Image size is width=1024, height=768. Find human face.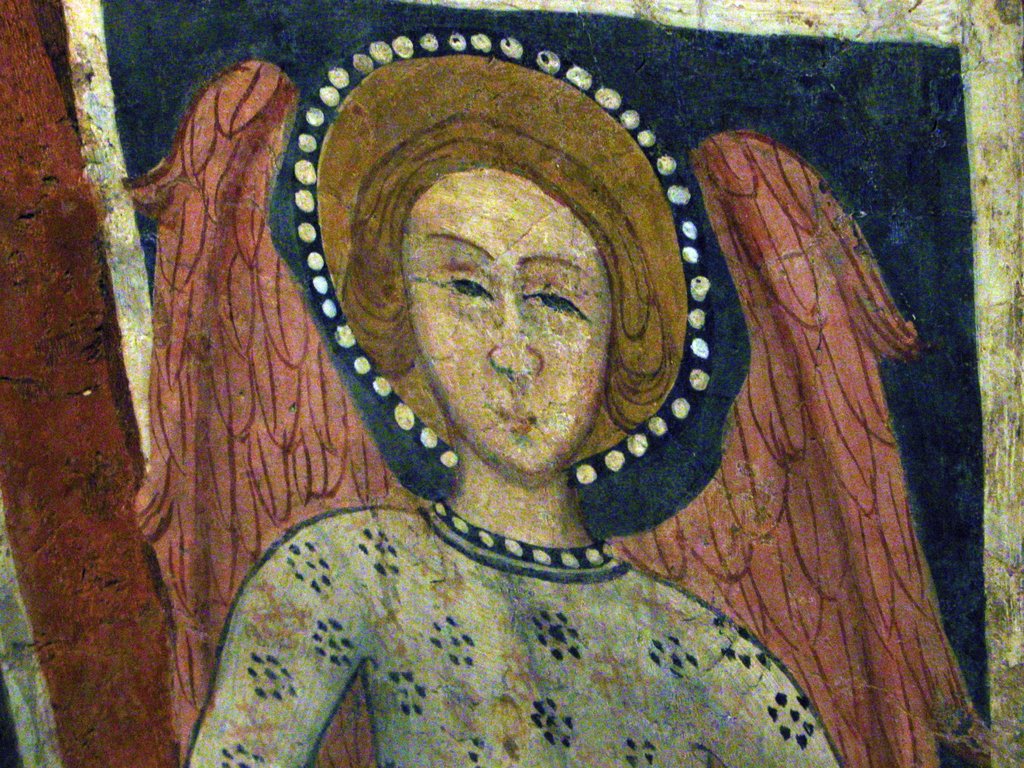
<region>402, 172, 612, 479</region>.
